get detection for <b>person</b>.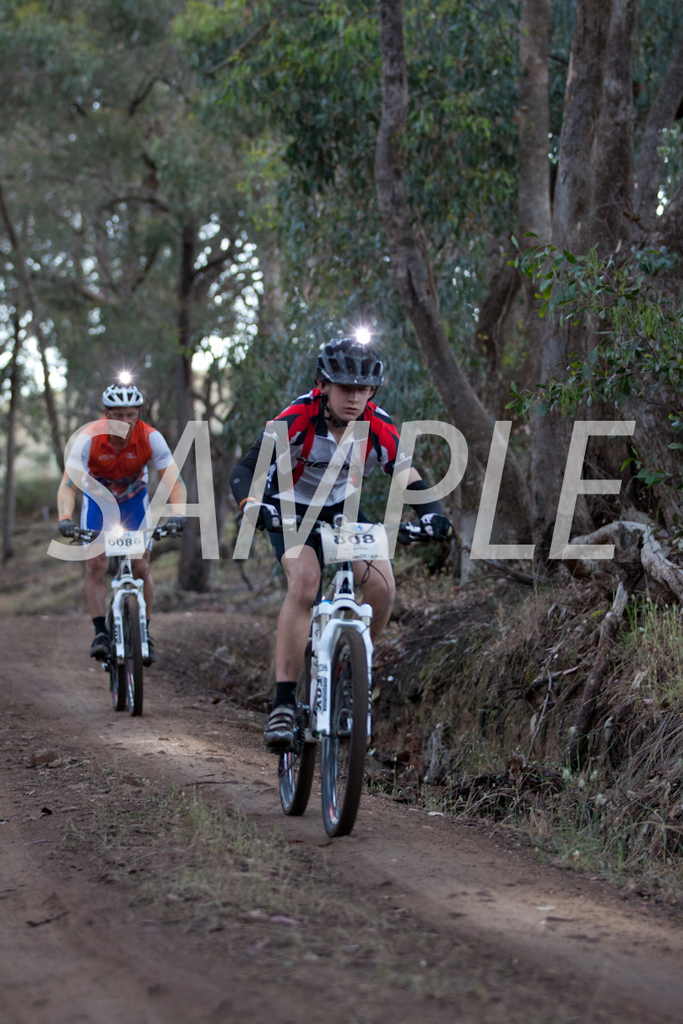
Detection: (53,377,187,670).
